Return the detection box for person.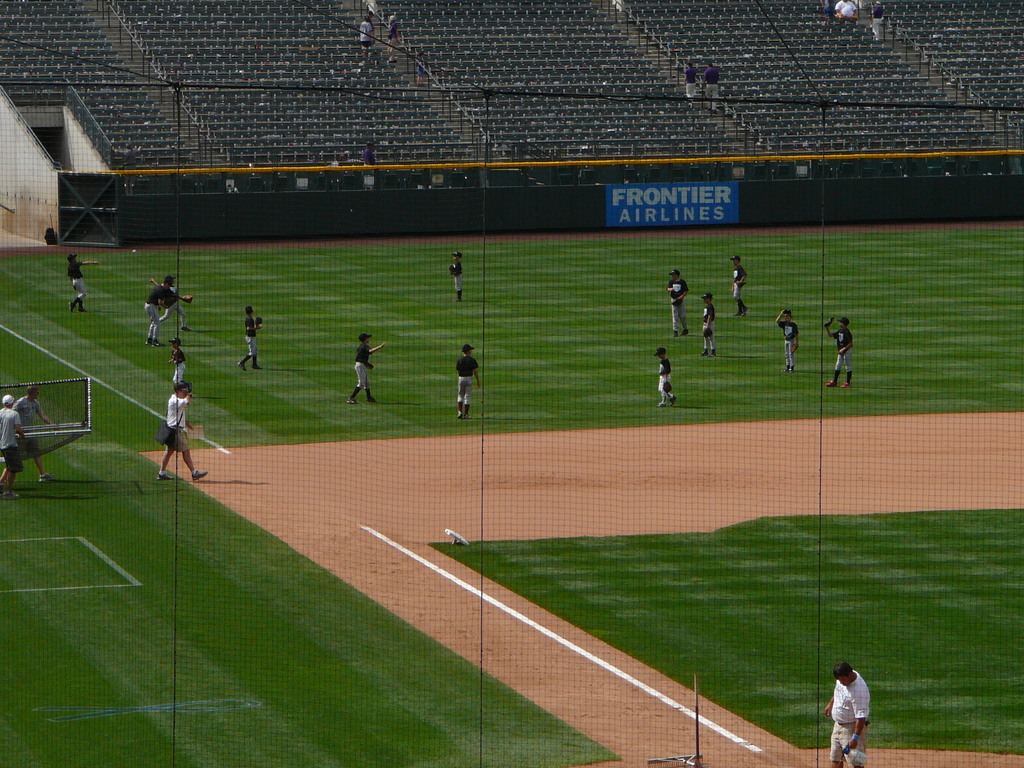
Rect(871, 2, 886, 45).
